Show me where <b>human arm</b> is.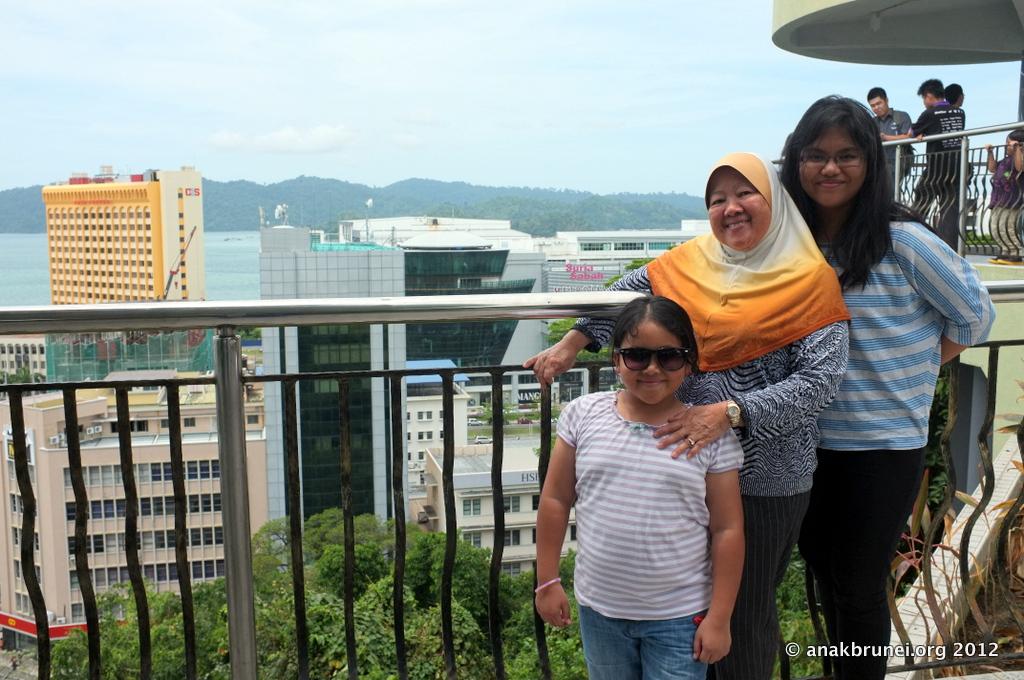
<b>human arm</b> is at <box>988,141,1009,178</box>.
